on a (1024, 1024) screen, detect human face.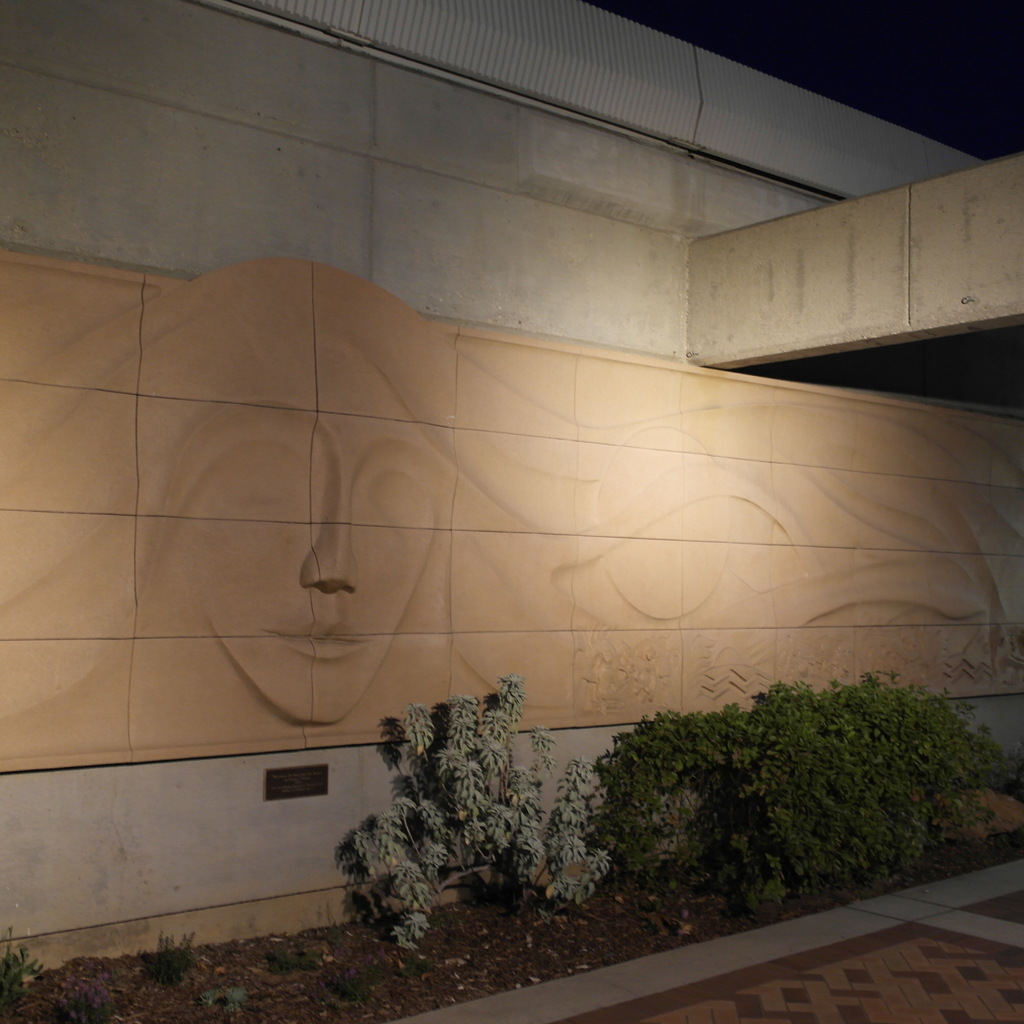
166/366/440/728.
